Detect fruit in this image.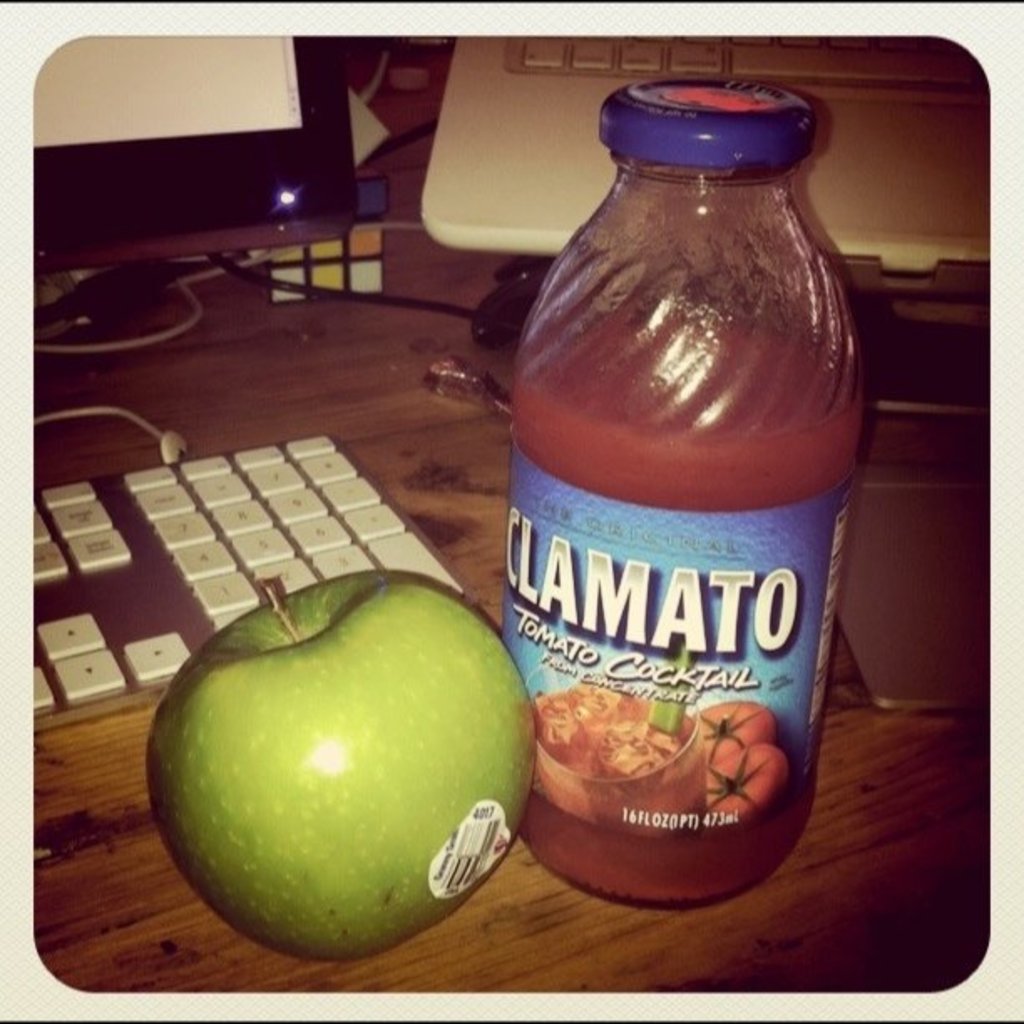
Detection: x1=171, y1=582, x2=545, y2=979.
